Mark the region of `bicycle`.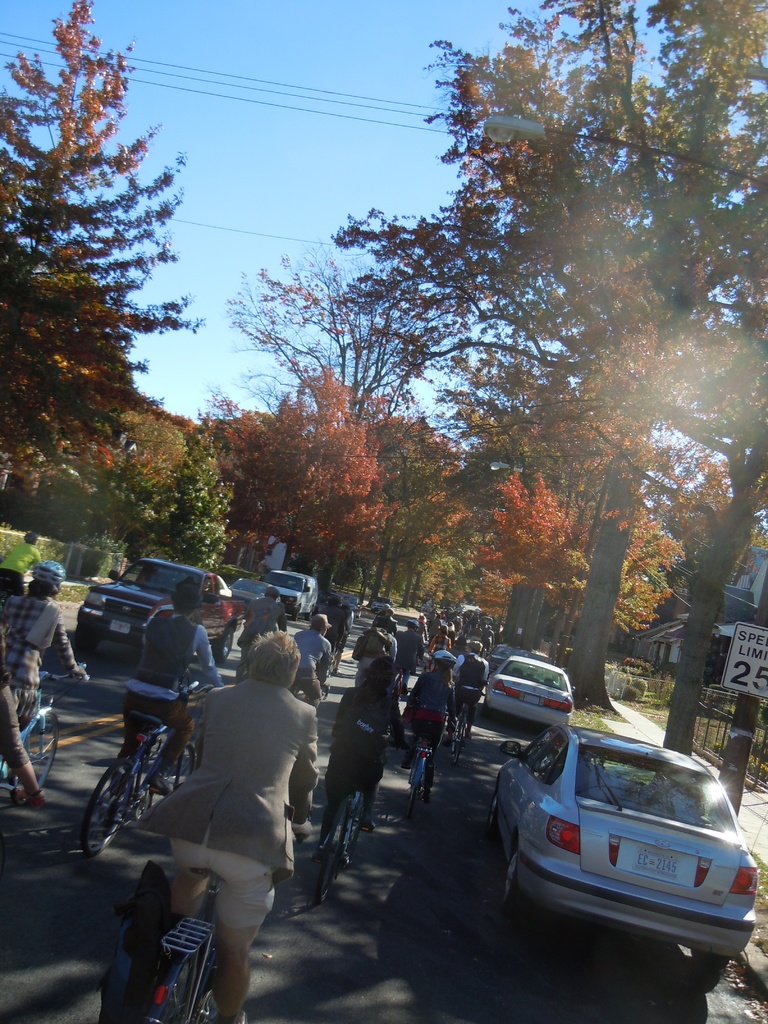
Region: detection(62, 694, 202, 872).
